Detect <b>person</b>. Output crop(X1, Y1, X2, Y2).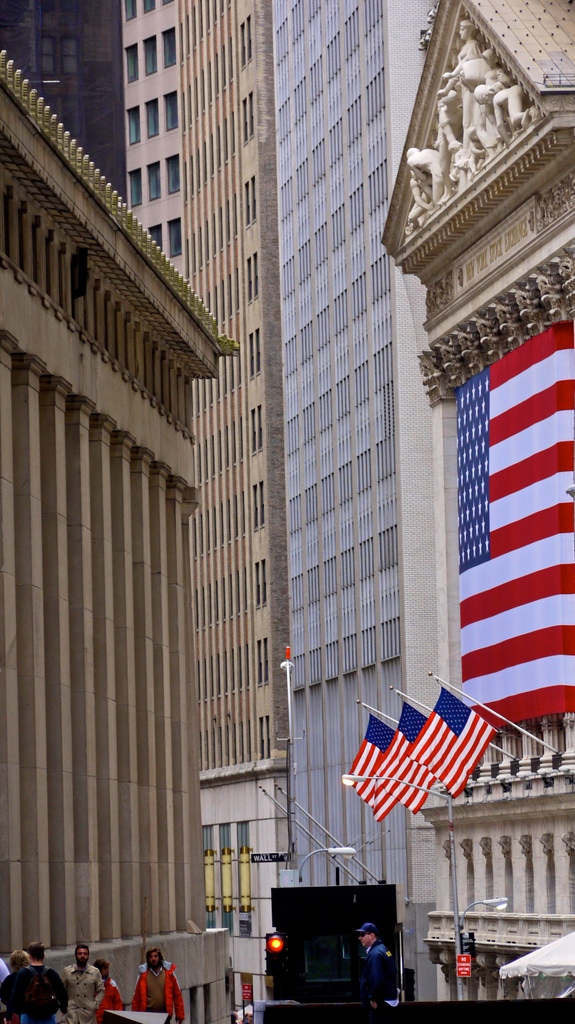
crop(0, 957, 8, 986).
